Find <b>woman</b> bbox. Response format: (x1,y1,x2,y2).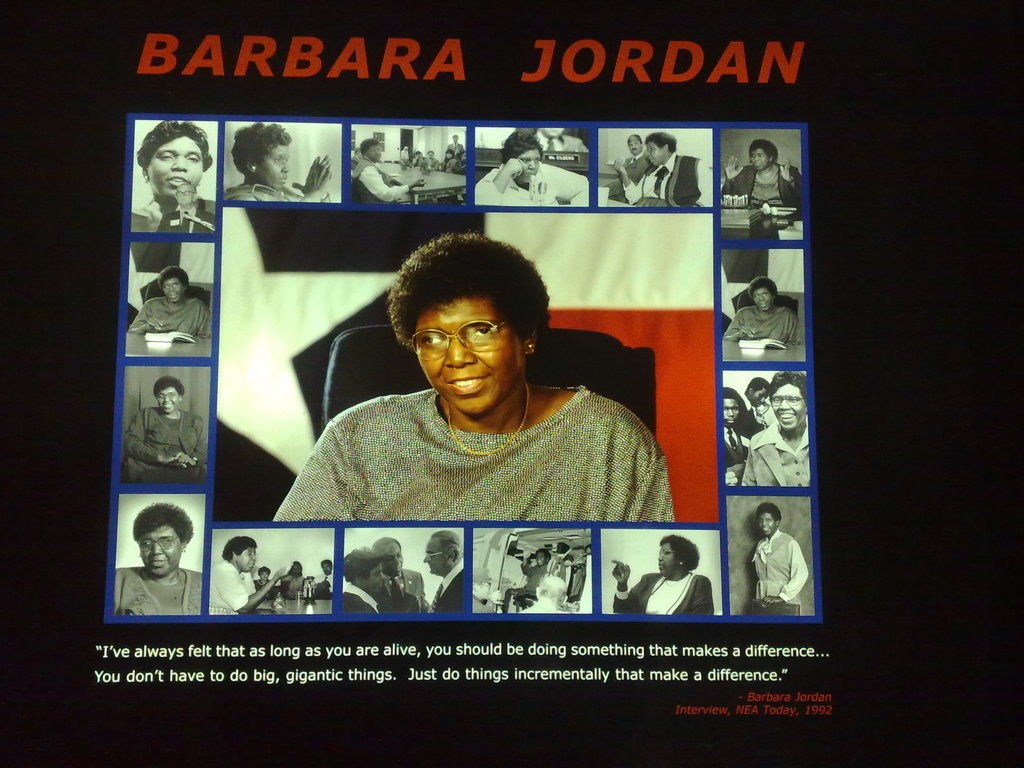
(127,267,212,341).
